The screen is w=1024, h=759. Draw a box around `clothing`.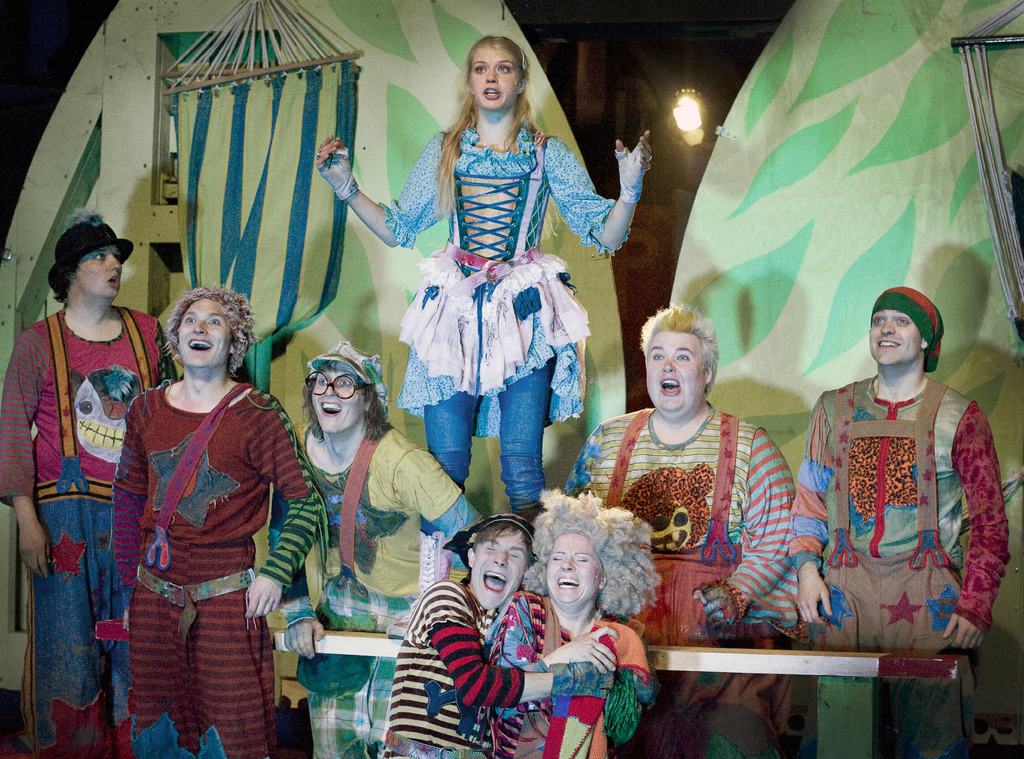
<bbox>268, 417, 490, 758</bbox>.
